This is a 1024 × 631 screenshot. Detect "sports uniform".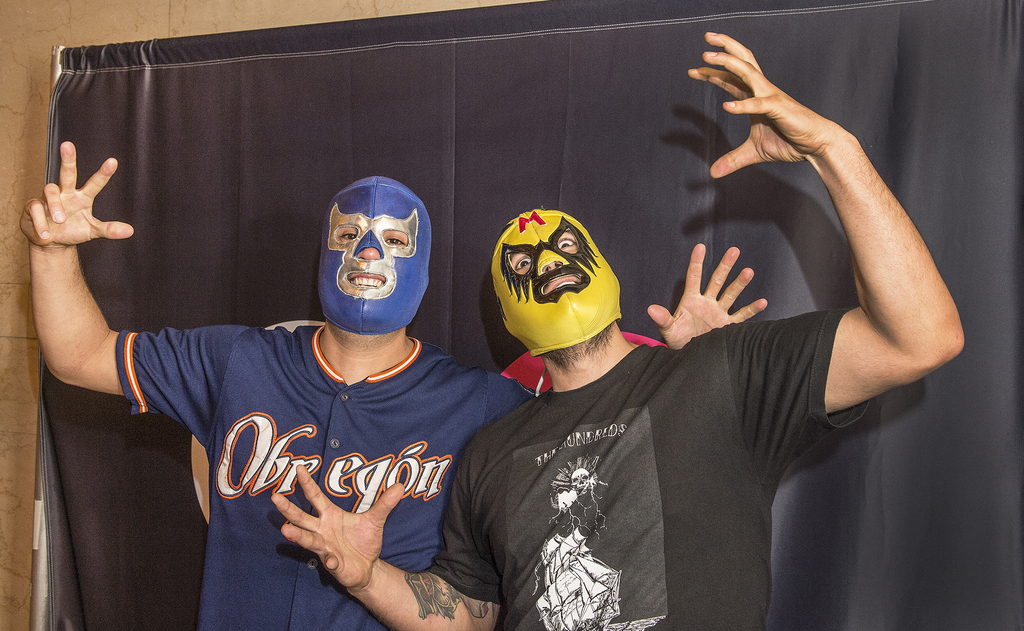
box=[435, 298, 873, 630].
